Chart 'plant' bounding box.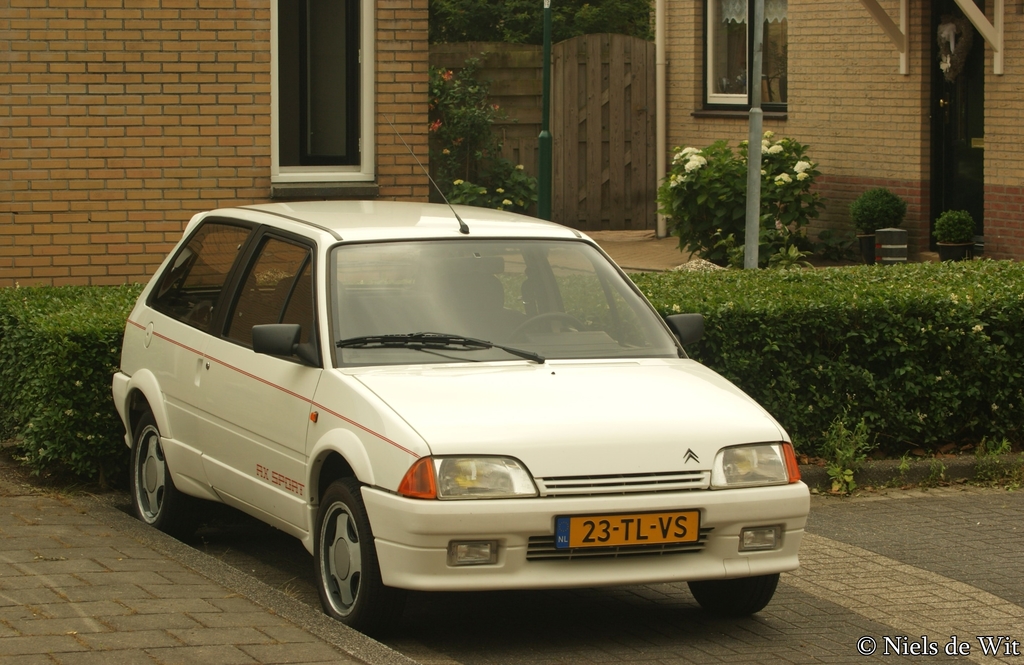
Charted: [x1=969, y1=427, x2=1023, y2=493].
